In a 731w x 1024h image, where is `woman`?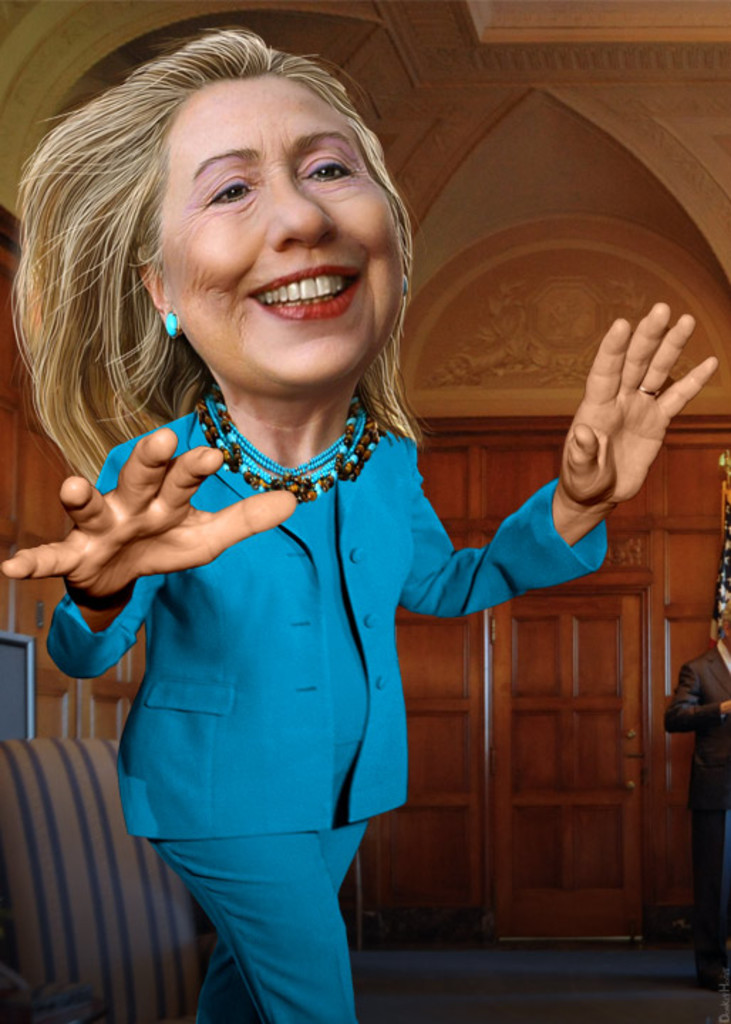
Rect(16, 63, 590, 993).
